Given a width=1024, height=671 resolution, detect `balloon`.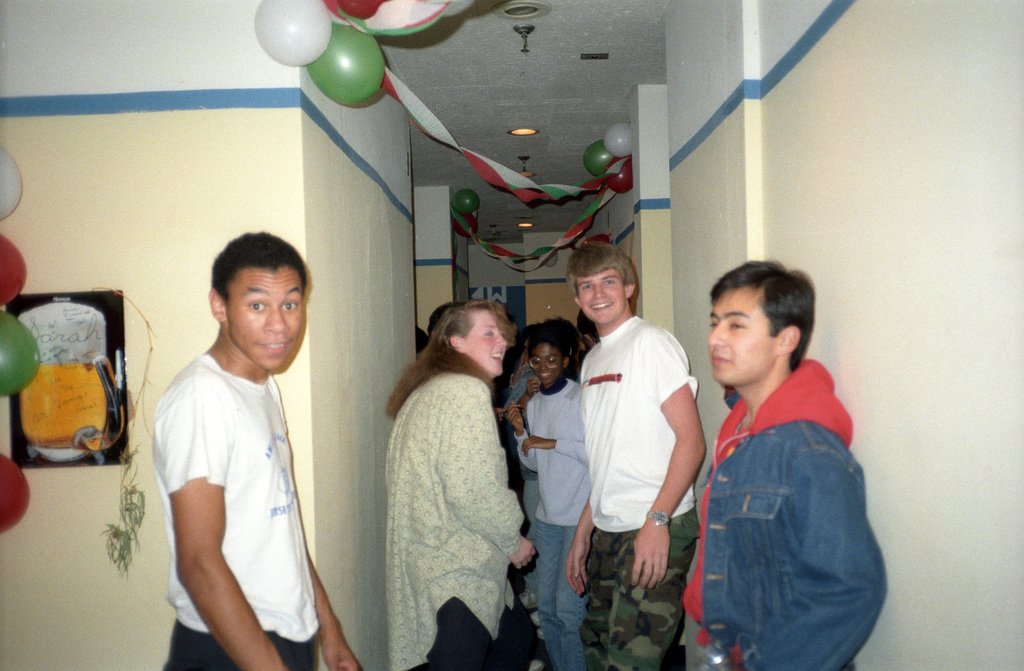
300, 19, 387, 107.
